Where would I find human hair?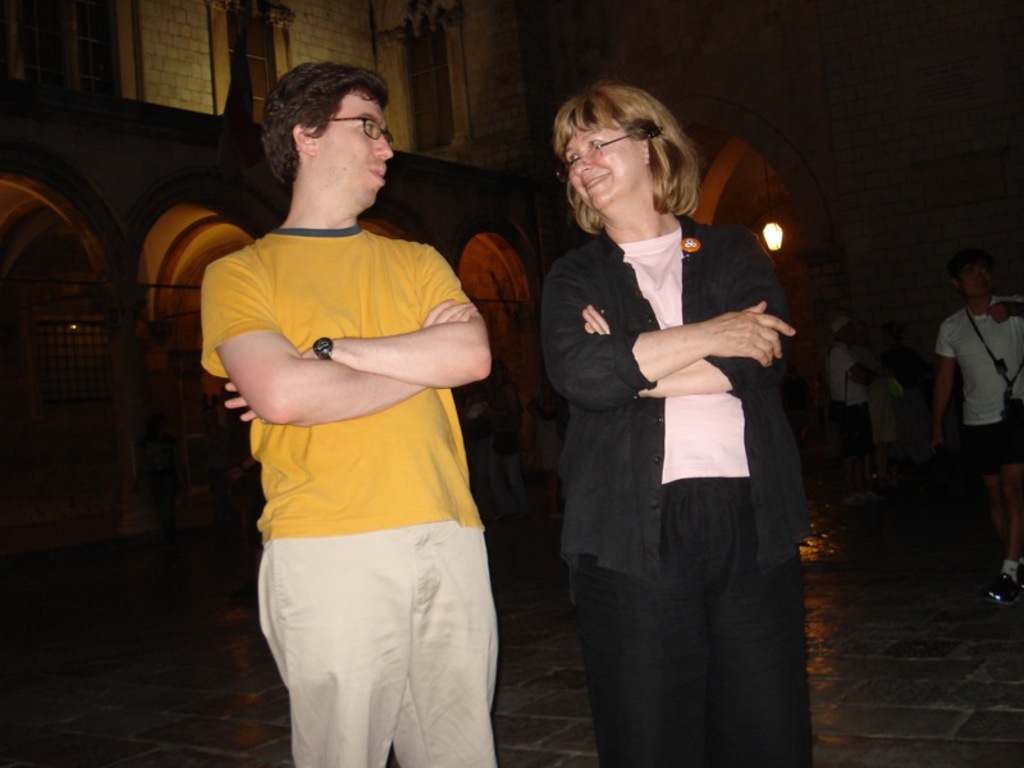
At {"x1": 260, "y1": 61, "x2": 388, "y2": 180}.
